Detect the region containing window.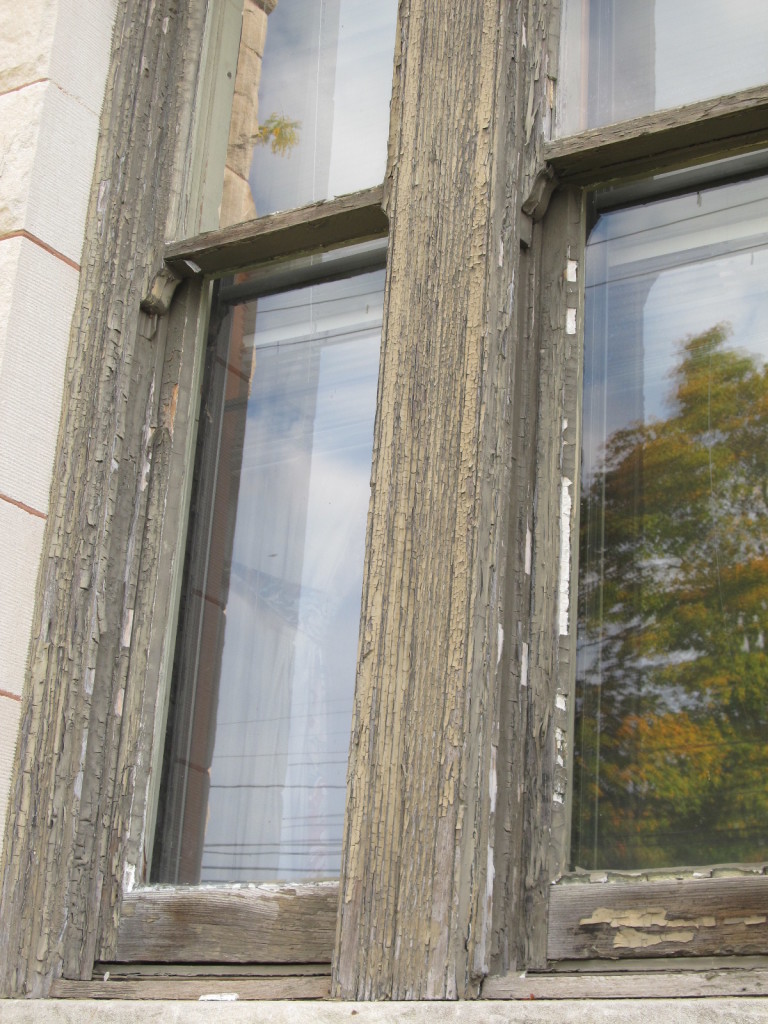
bbox=(545, 181, 767, 963).
